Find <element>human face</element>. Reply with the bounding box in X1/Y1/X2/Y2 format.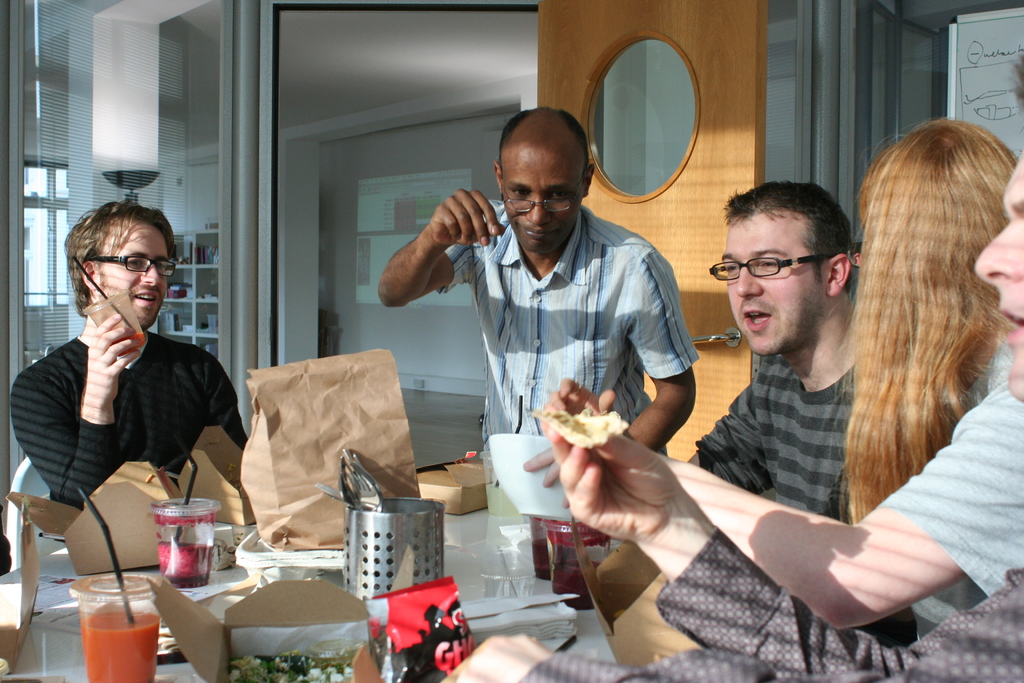
504/155/583/258.
